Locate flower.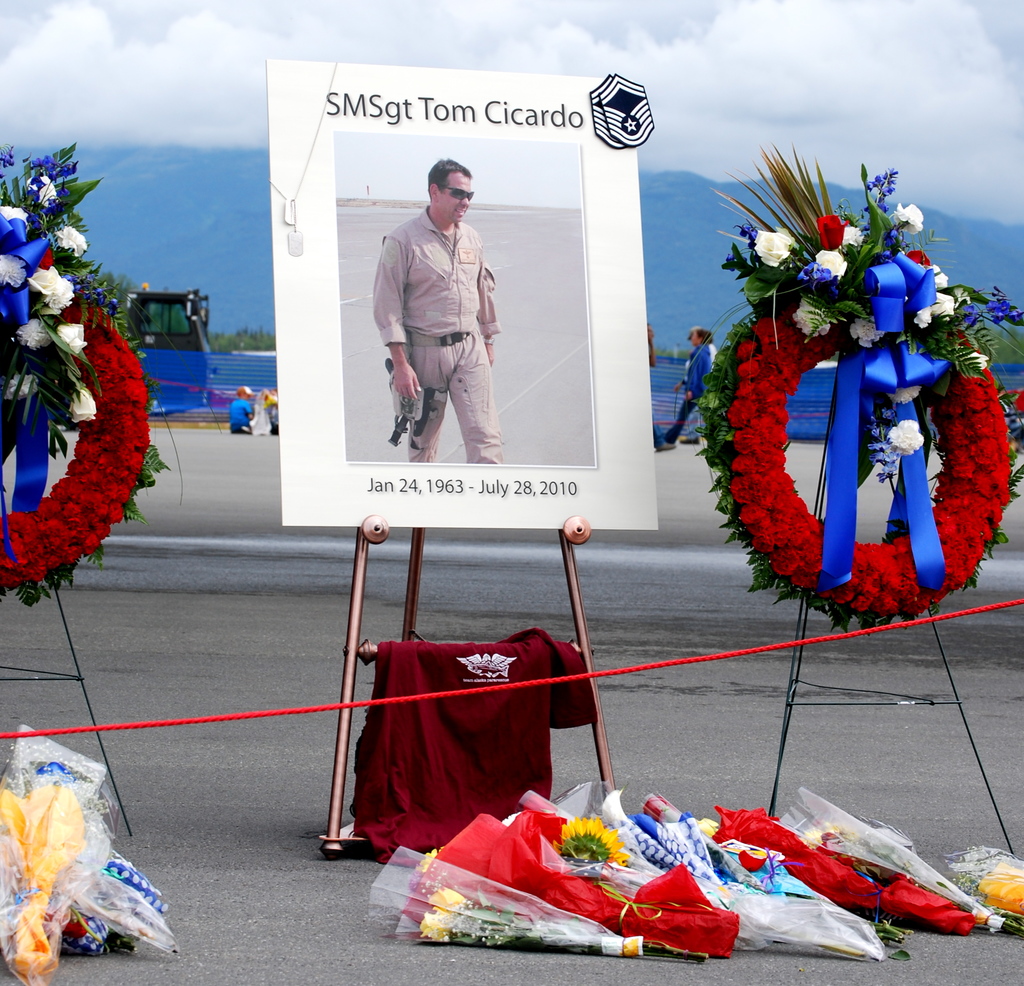
Bounding box: [891,205,925,238].
